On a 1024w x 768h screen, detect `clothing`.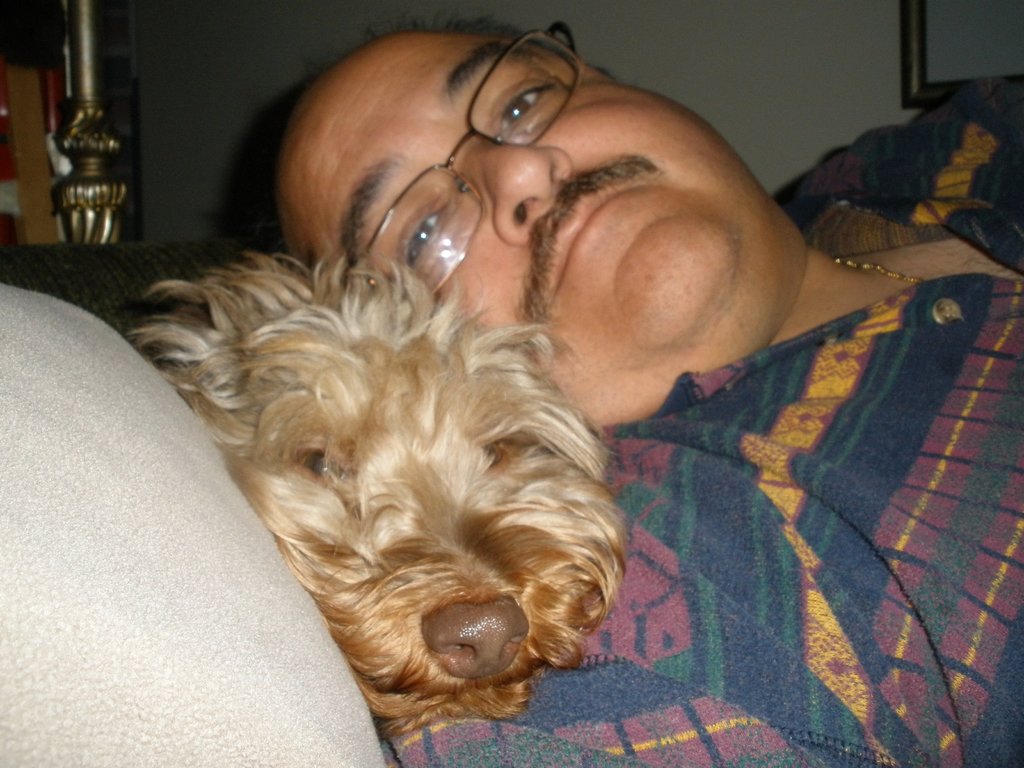
[left=380, top=77, right=1023, bottom=767].
